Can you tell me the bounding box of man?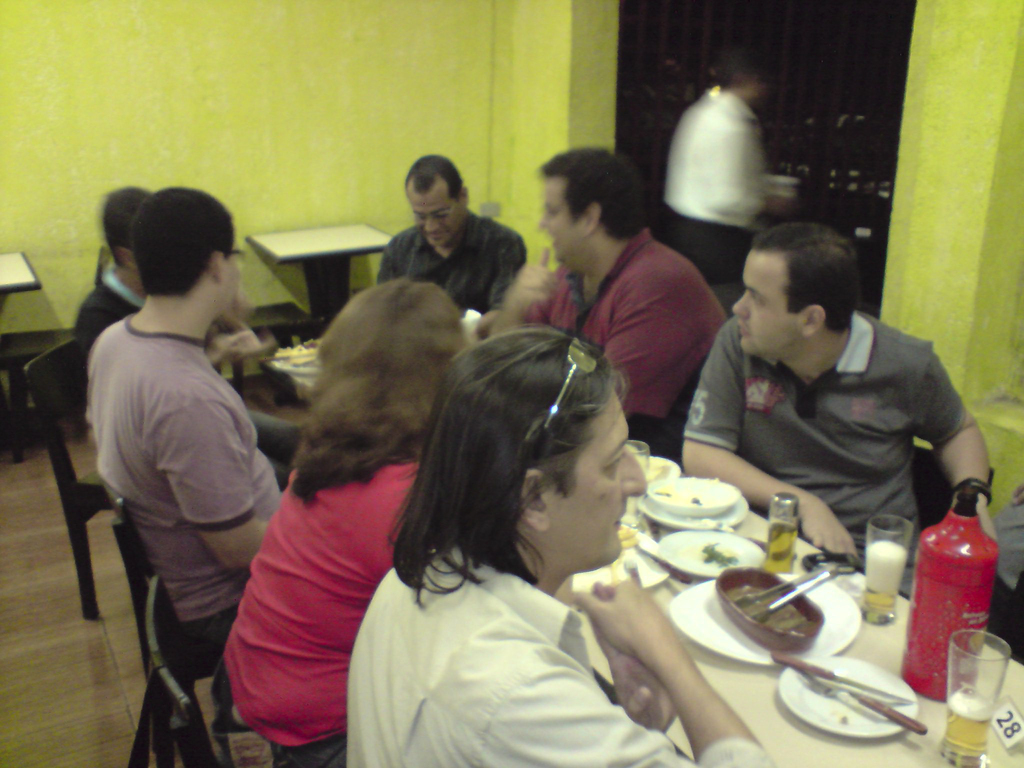
BBox(374, 146, 521, 353).
